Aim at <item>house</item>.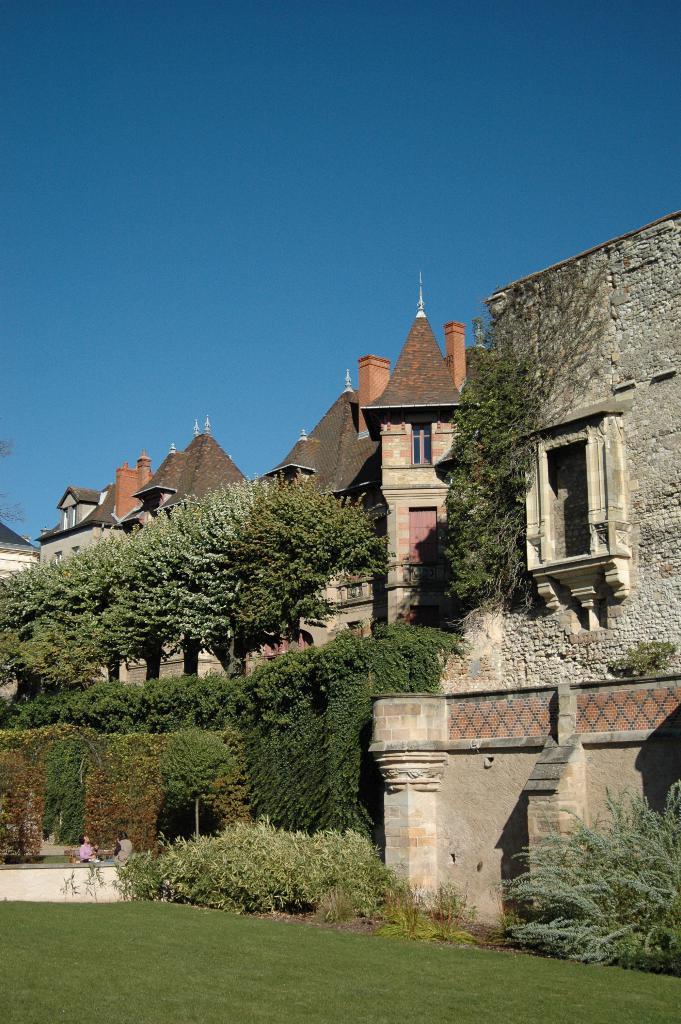
Aimed at box=[664, 213, 680, 975].
